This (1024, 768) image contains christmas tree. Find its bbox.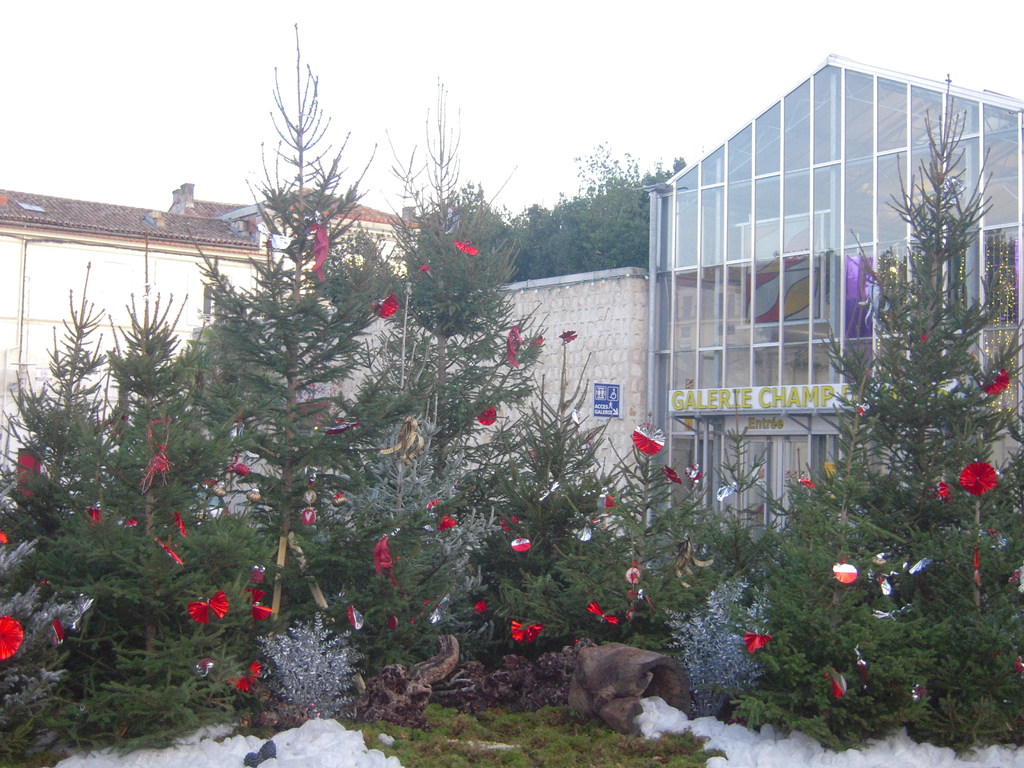
bbox=[319, 76, 556, 506].
